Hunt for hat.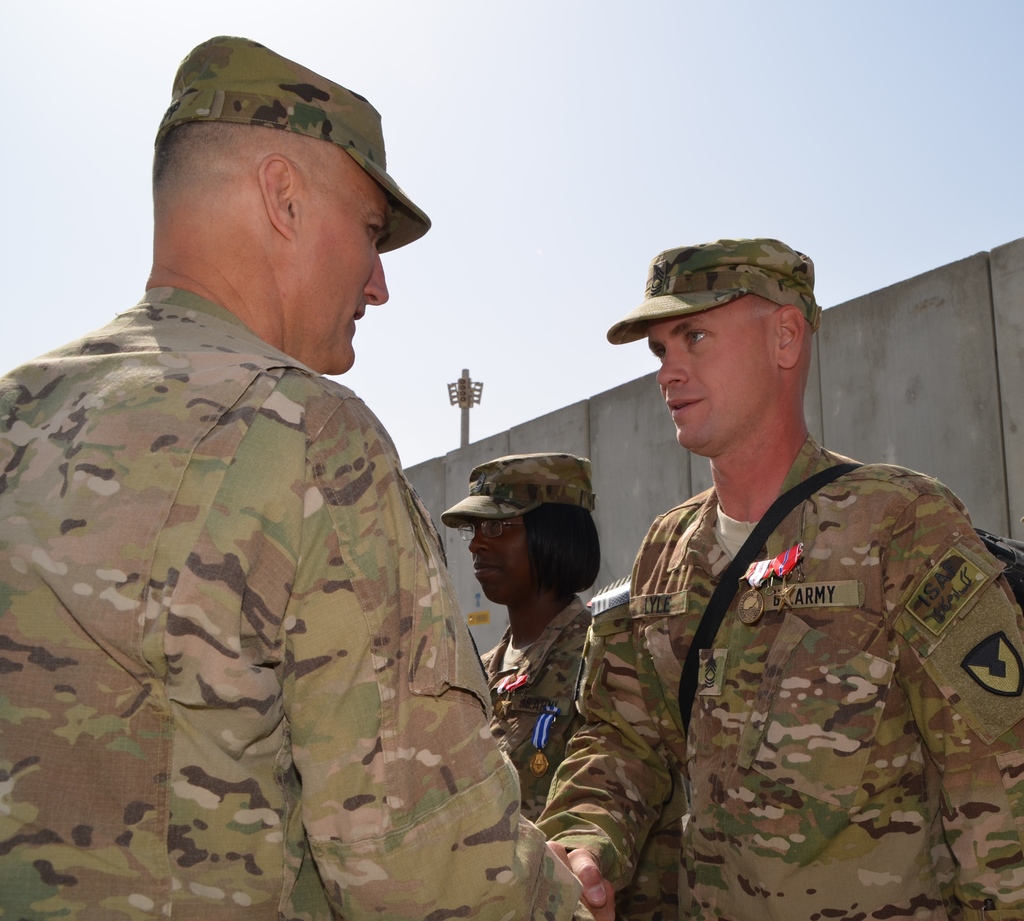
Hunted down at bbox=[441, 449, 599, 527].
